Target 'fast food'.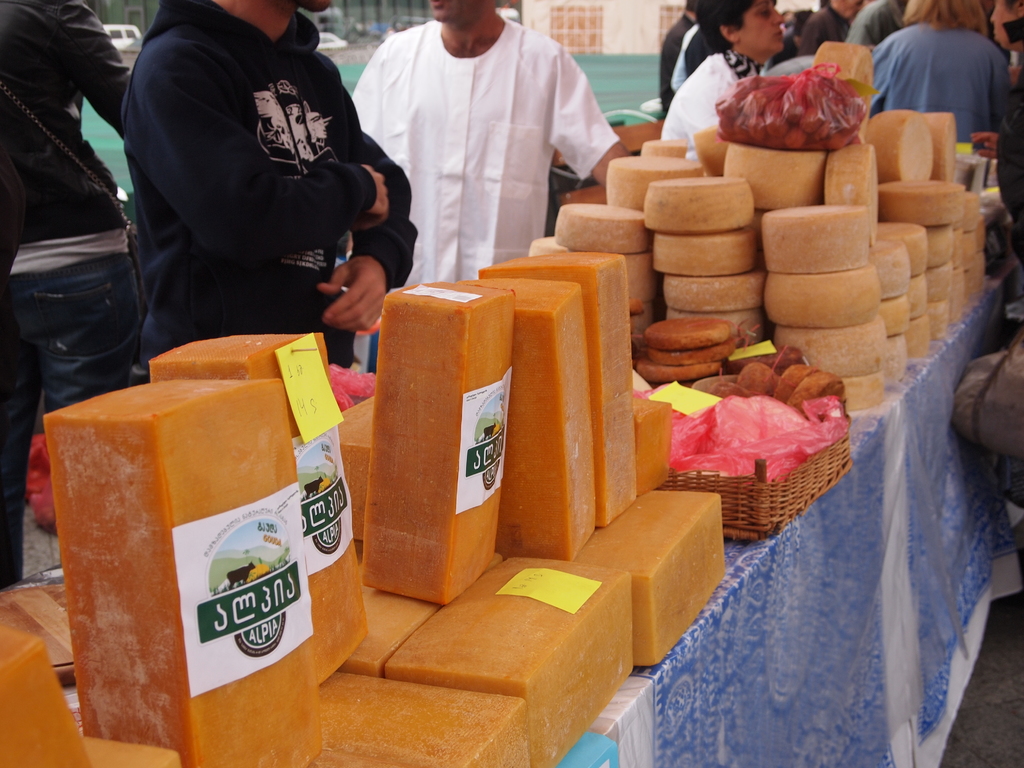
Target region: <box>961,188,982,231</box>.
